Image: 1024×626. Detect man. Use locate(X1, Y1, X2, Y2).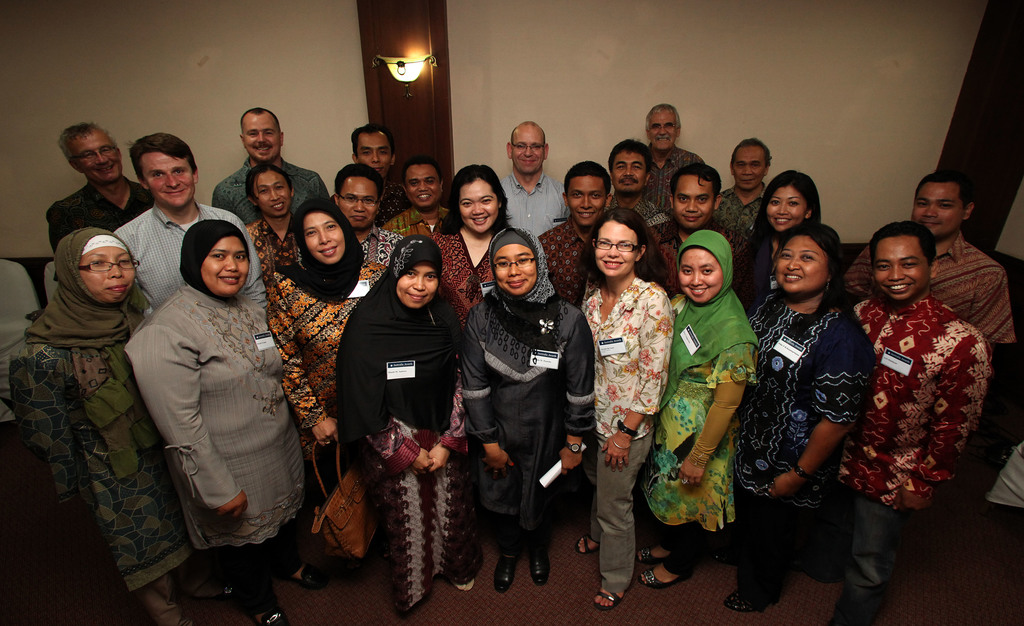
locate(536, 154, 609, 302).
